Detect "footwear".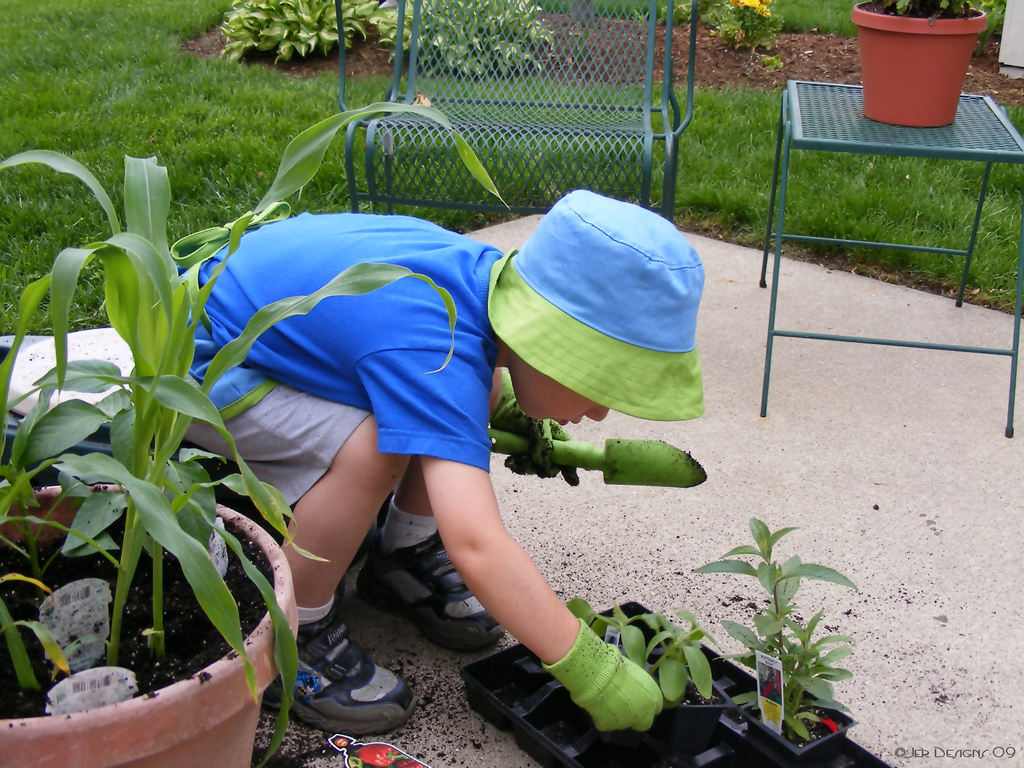
Detected at [283, 654, 406, 745].
